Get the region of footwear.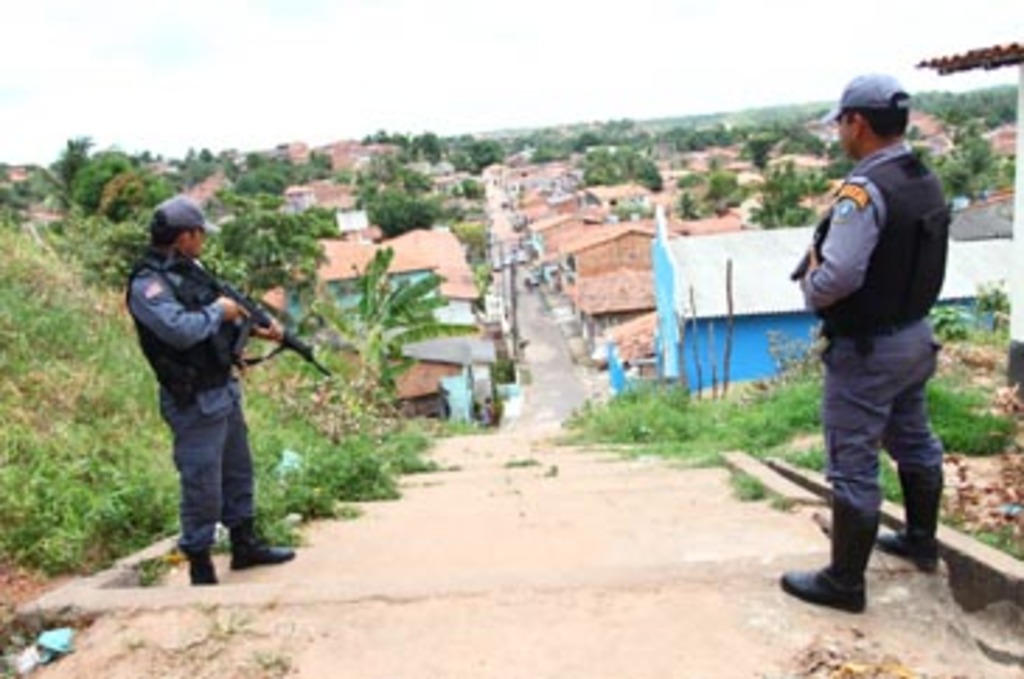
[230, 544, 297, 567].
